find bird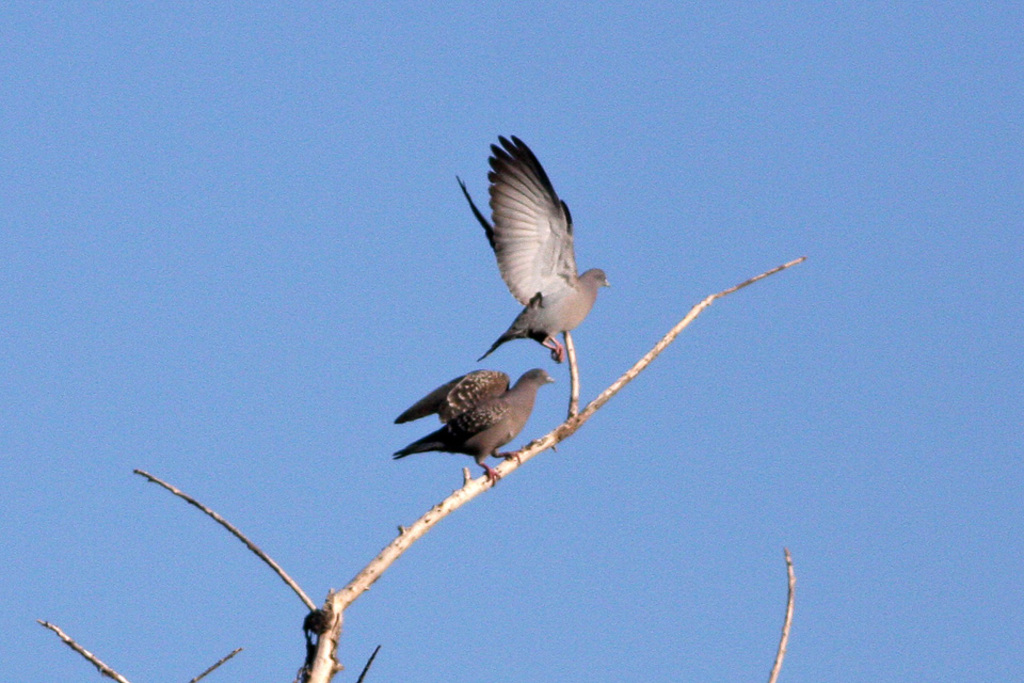
391,365,560,488
